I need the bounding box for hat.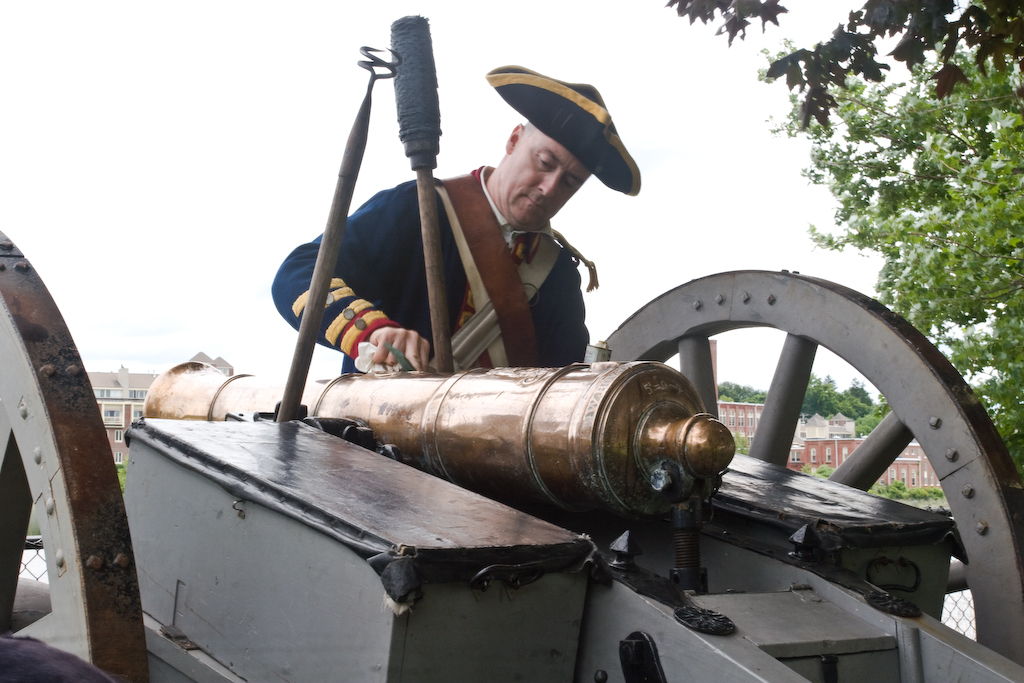
Here it is: 482/63/643/198.
